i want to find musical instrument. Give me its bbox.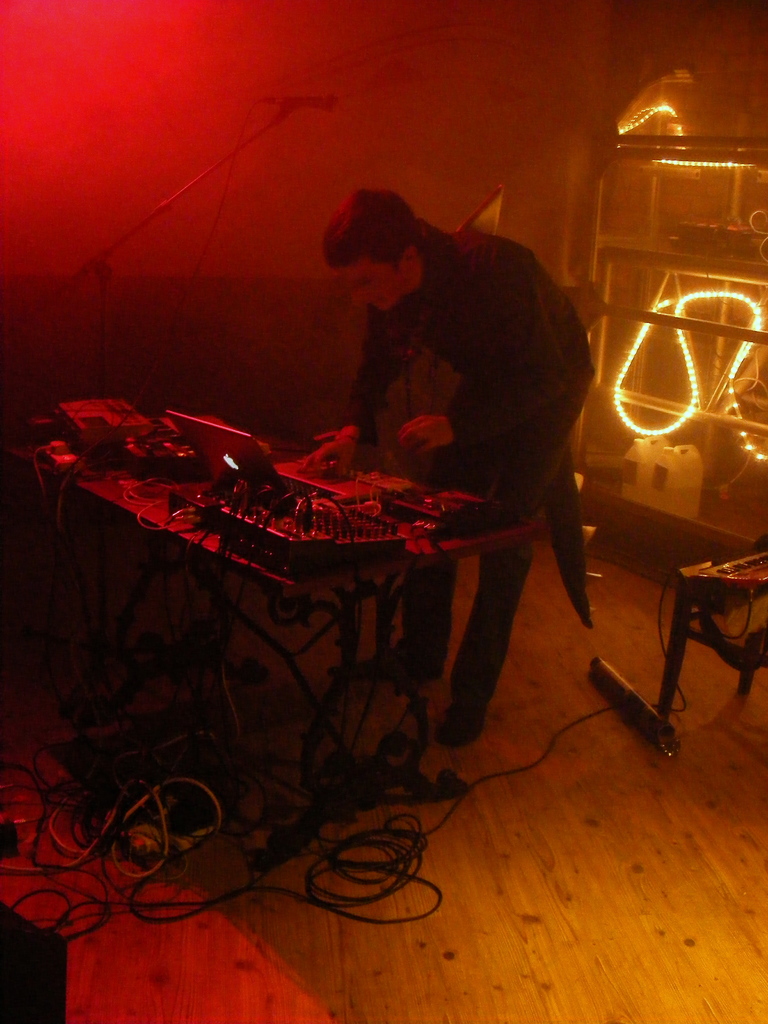
left=694, top=546, right=767, bottom=589.
